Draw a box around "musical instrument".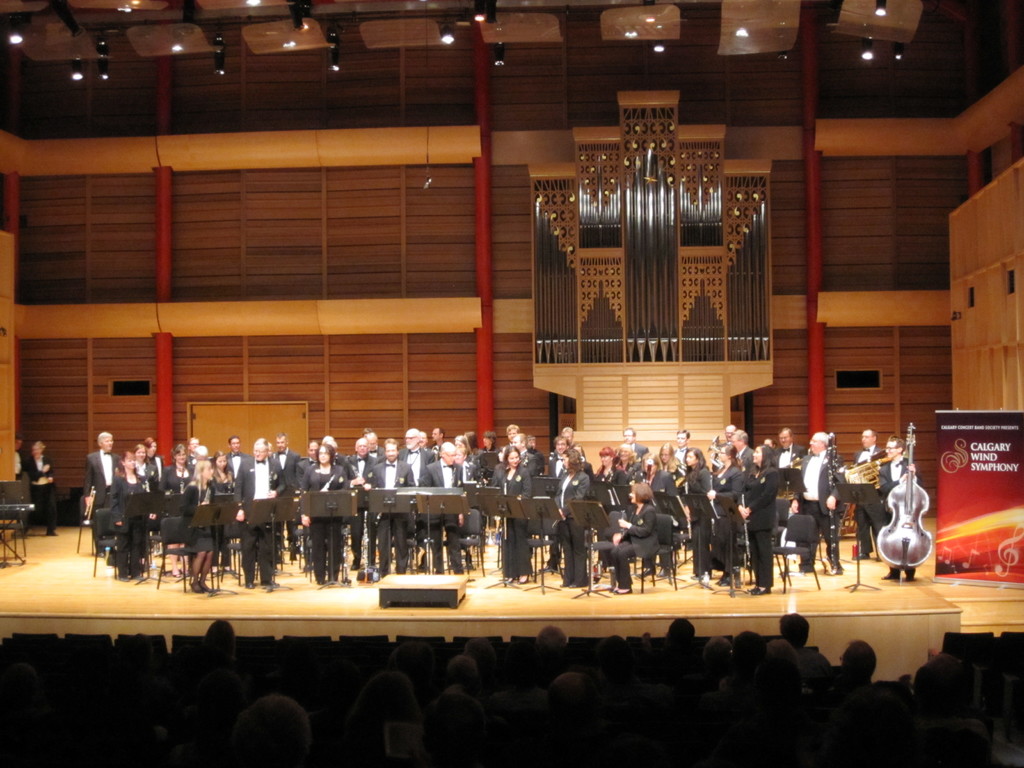
(left=824, top=431, right=836, bottom=575).
